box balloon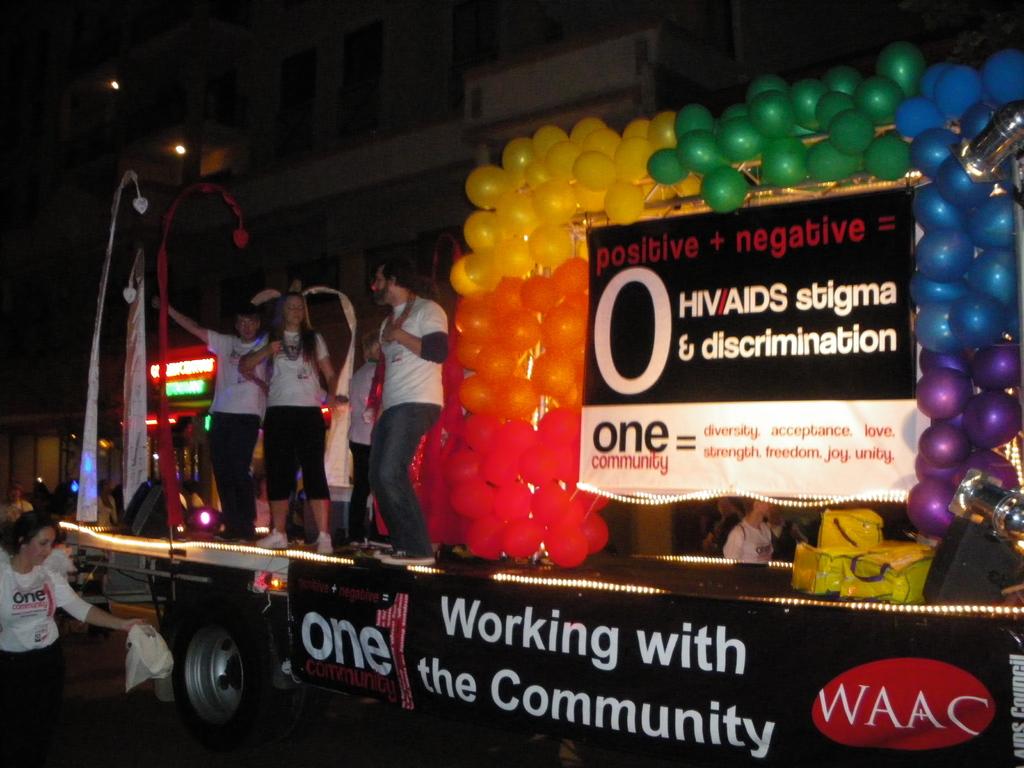
locate(763, 139, 810, 189)
